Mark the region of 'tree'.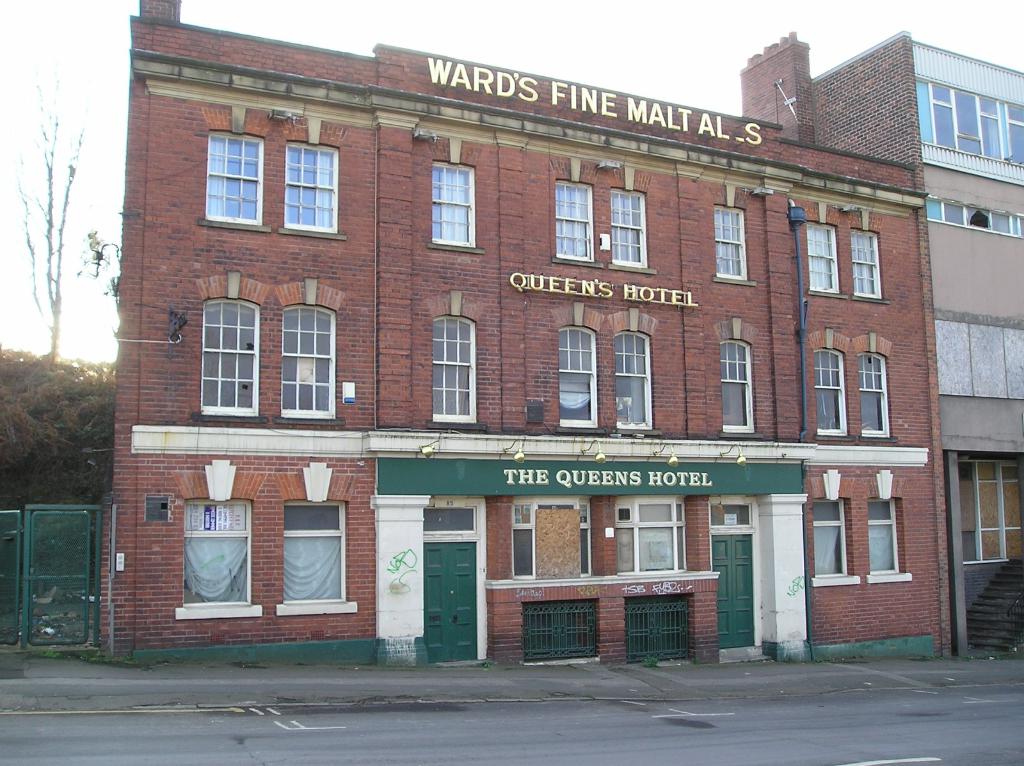
Region: Rect(8, 61, 91, 360).
